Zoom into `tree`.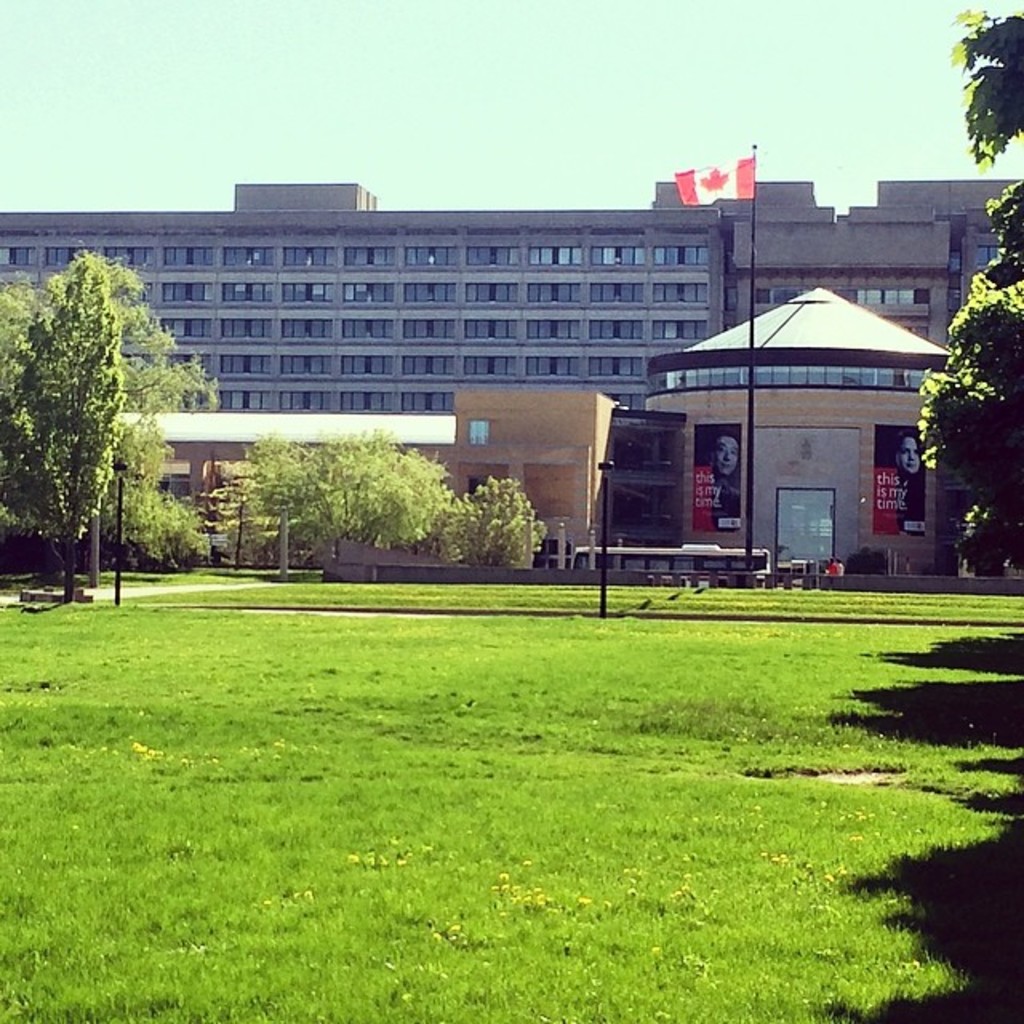
Zoom target: [435, 480, 539, 573].
